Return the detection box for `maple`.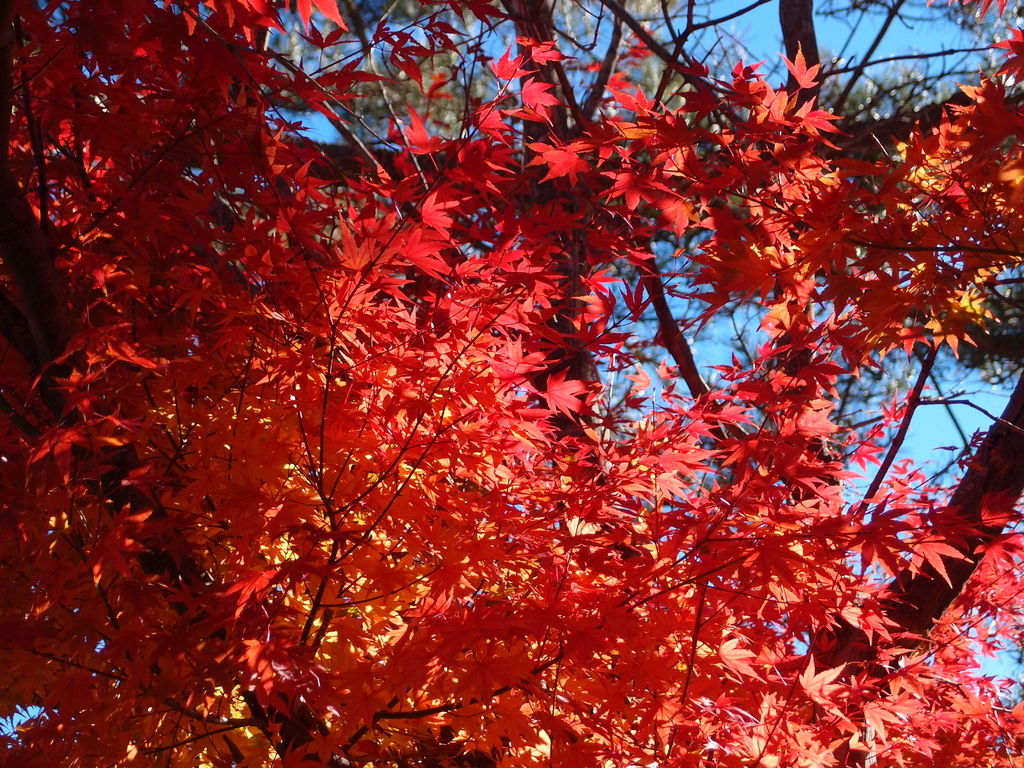
[left=0, top=0, right=1003, bottom=767].
